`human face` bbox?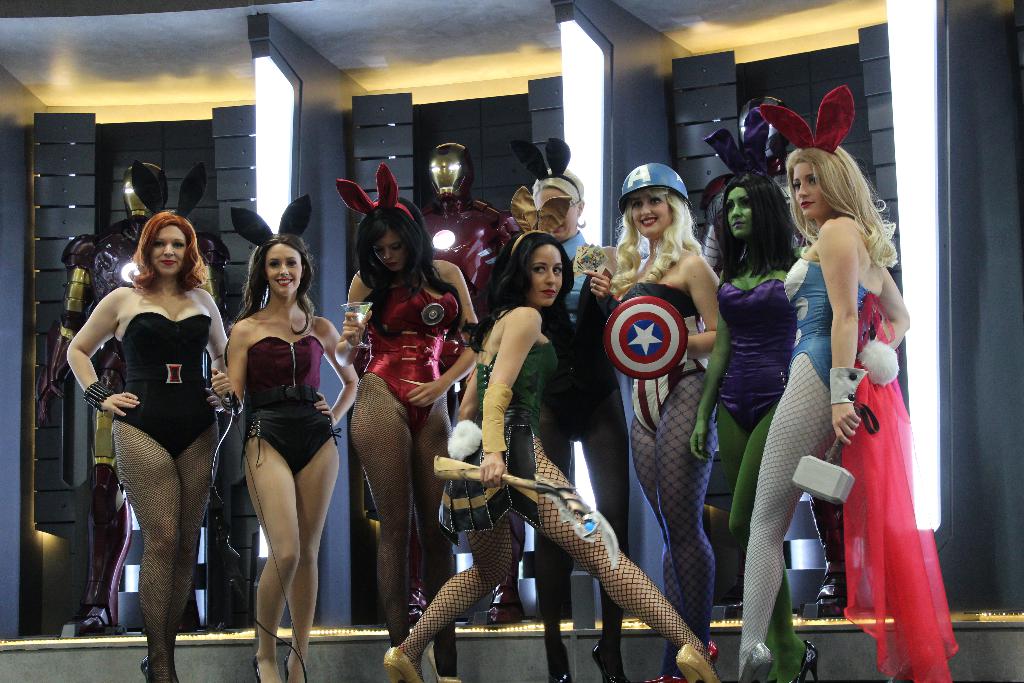
l=723, t=186, r=748, b=242
